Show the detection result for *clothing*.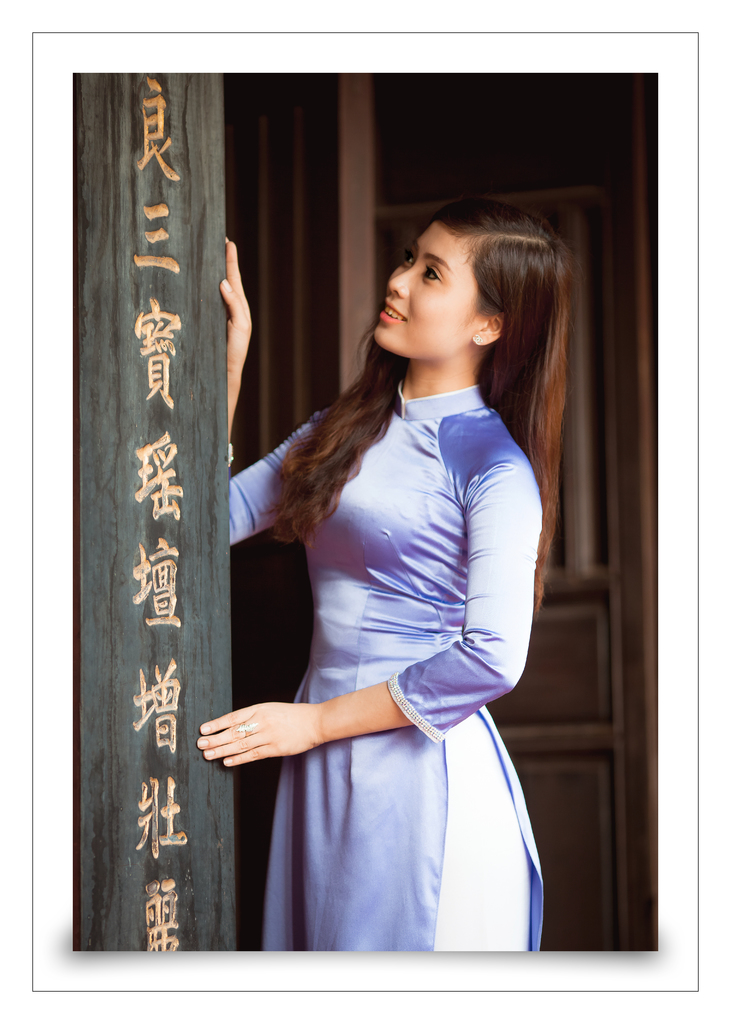
bbox=[210, 355, 552, 911].
